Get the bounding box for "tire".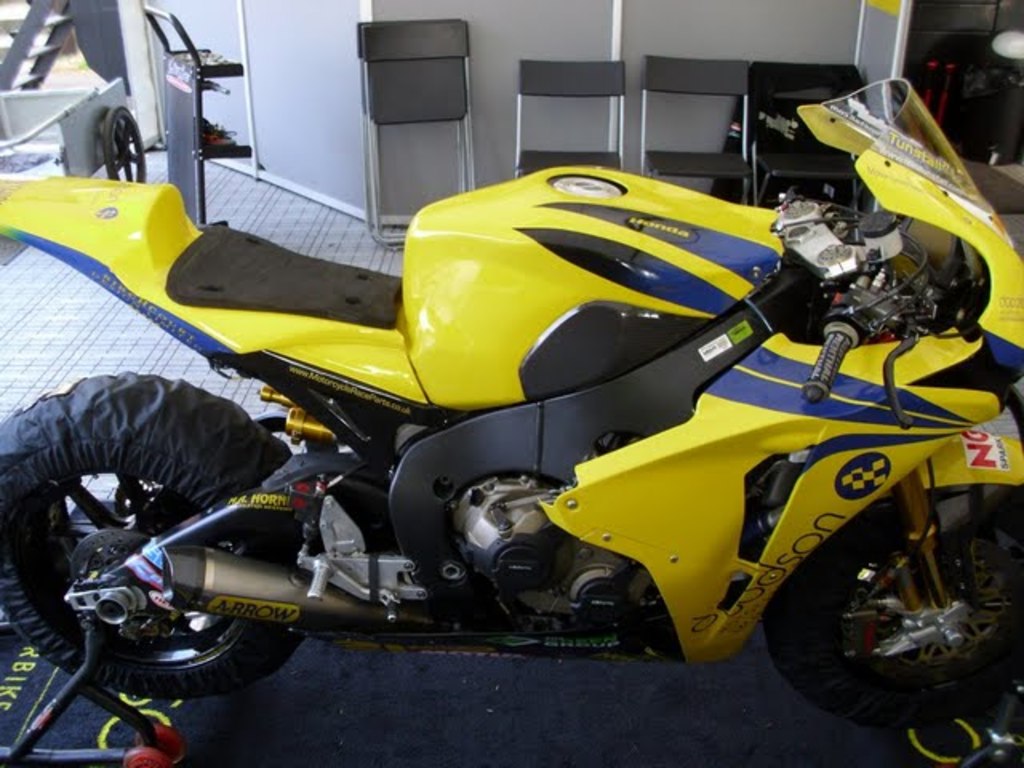
(5, 362, 261, 717).
